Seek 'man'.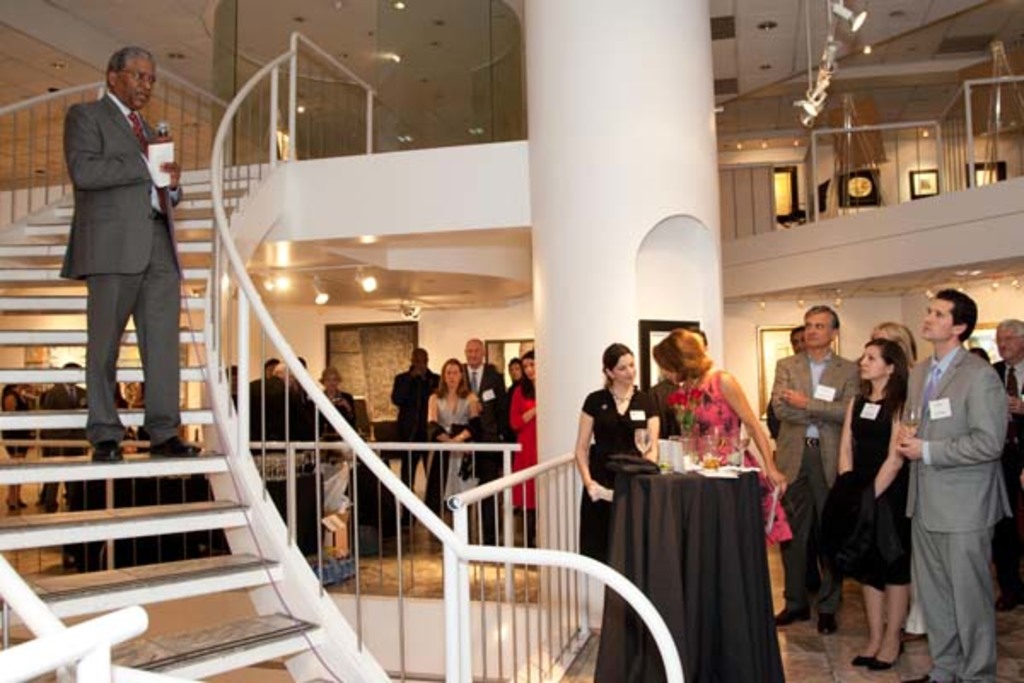
detection(788, 324, 806, 355).
